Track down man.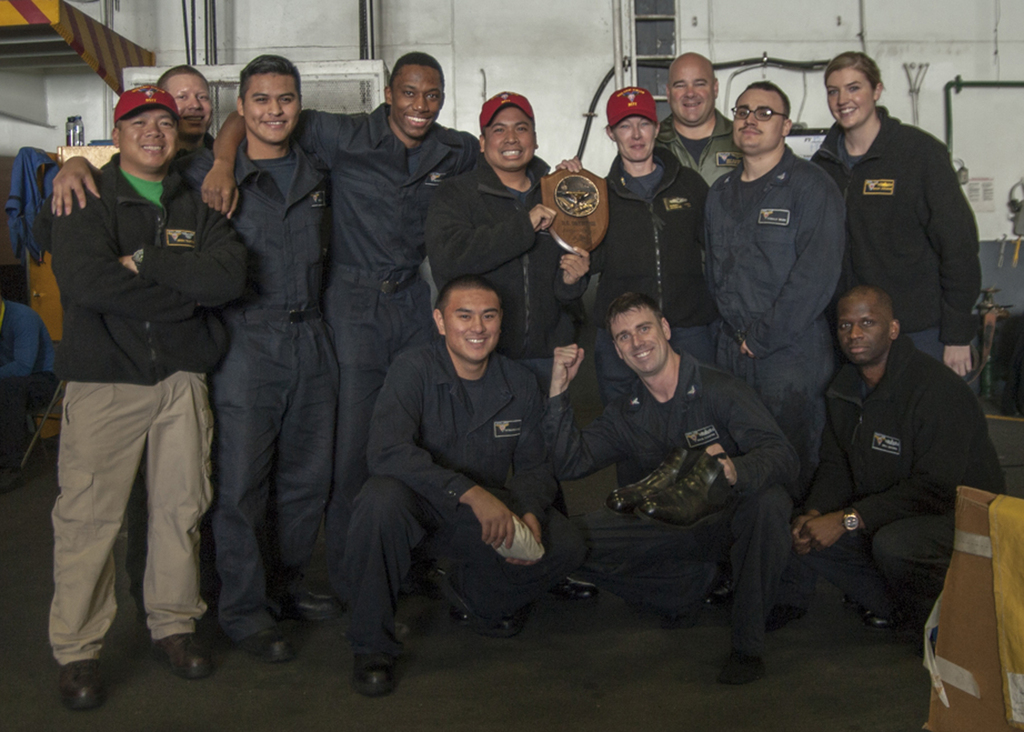
Tracked to pyautogui.locateOnScreen(336, 267, 593, 696).
